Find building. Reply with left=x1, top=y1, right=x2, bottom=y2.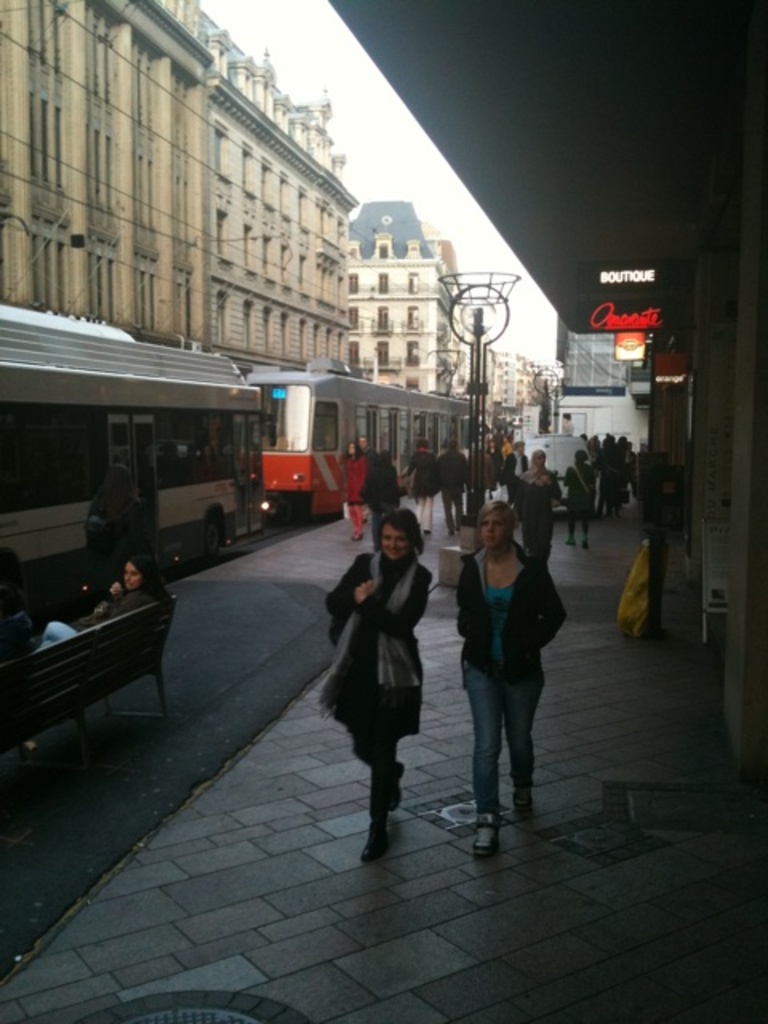
left=0, top=0, right=360, bottom=371.
